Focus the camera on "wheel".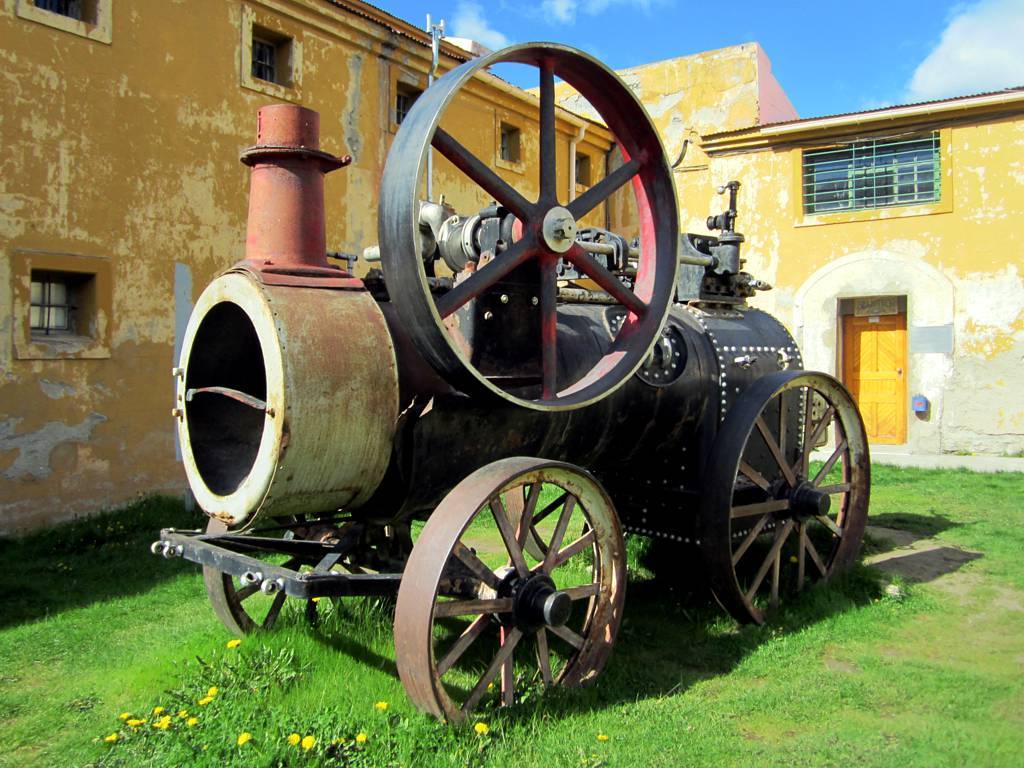
Focus region: 201, 532, 369, 629.
